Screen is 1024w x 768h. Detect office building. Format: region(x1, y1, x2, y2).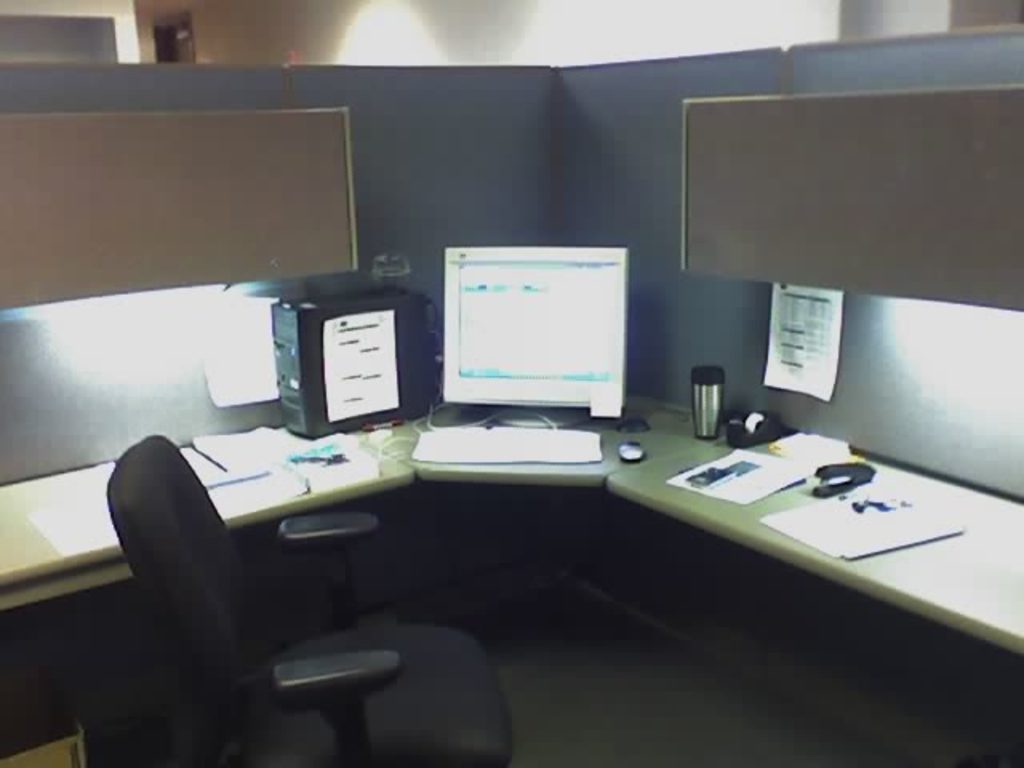
region(0, 0, 1022, 766).
